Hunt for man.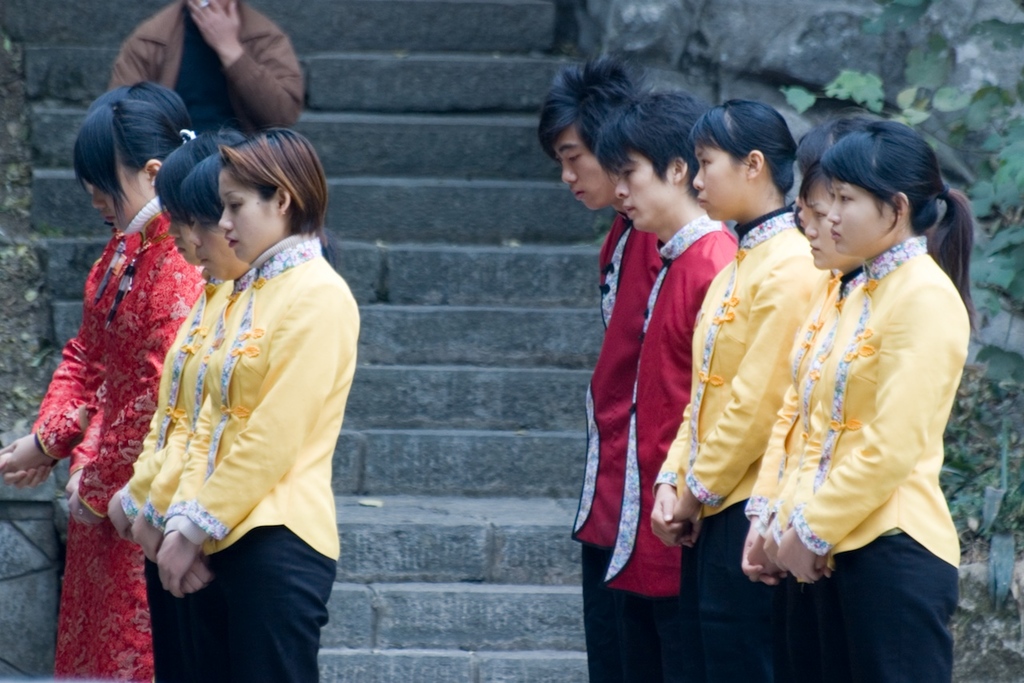
Hunted down at box=[104, 0, 305, 138].
